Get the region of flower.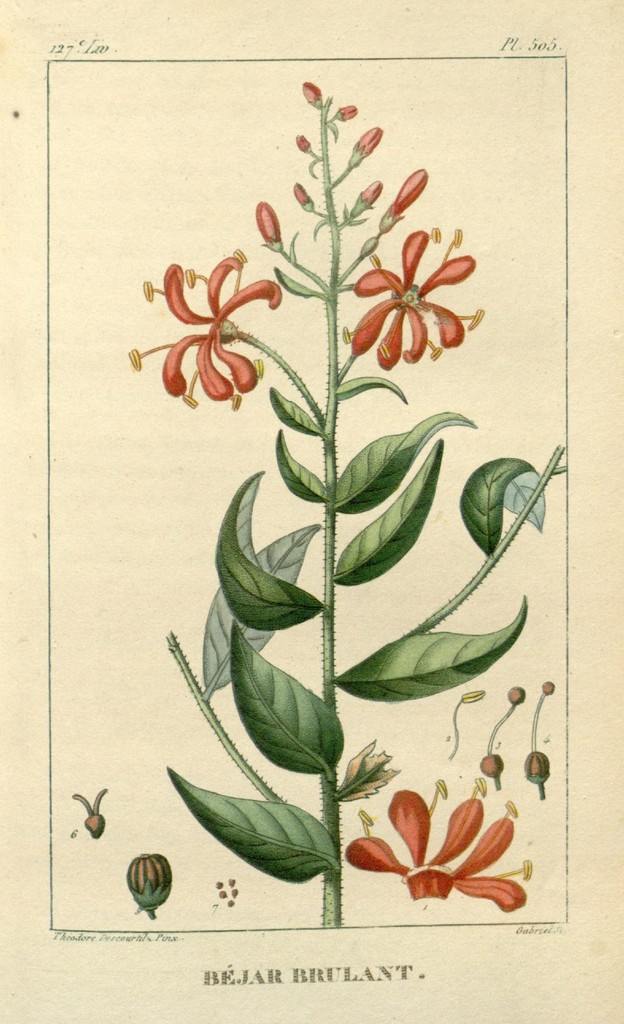
343/770/532/914.
